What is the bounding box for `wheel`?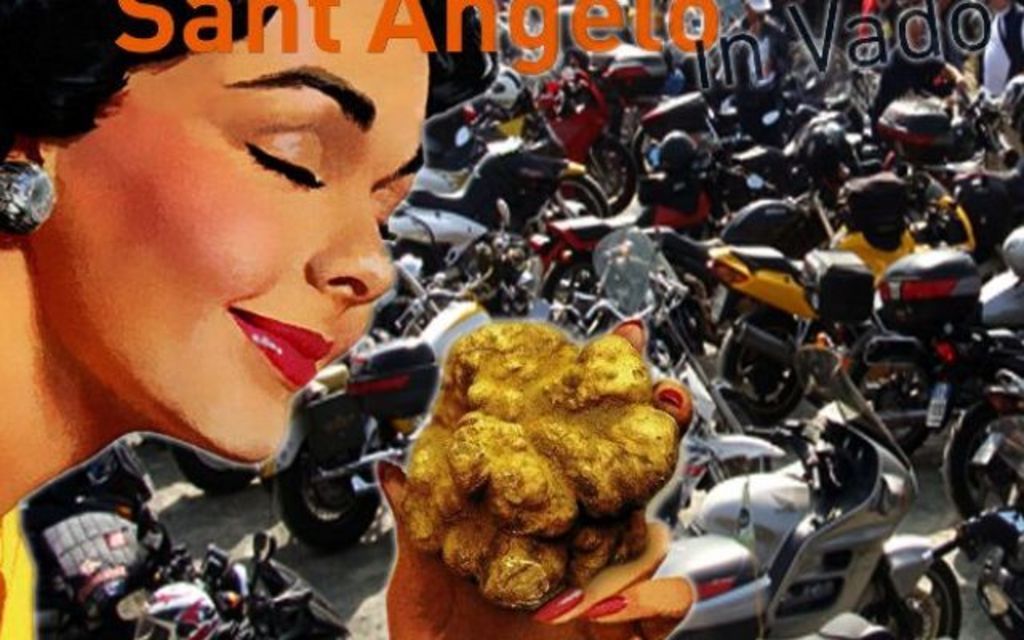
[581,138,634,219].
